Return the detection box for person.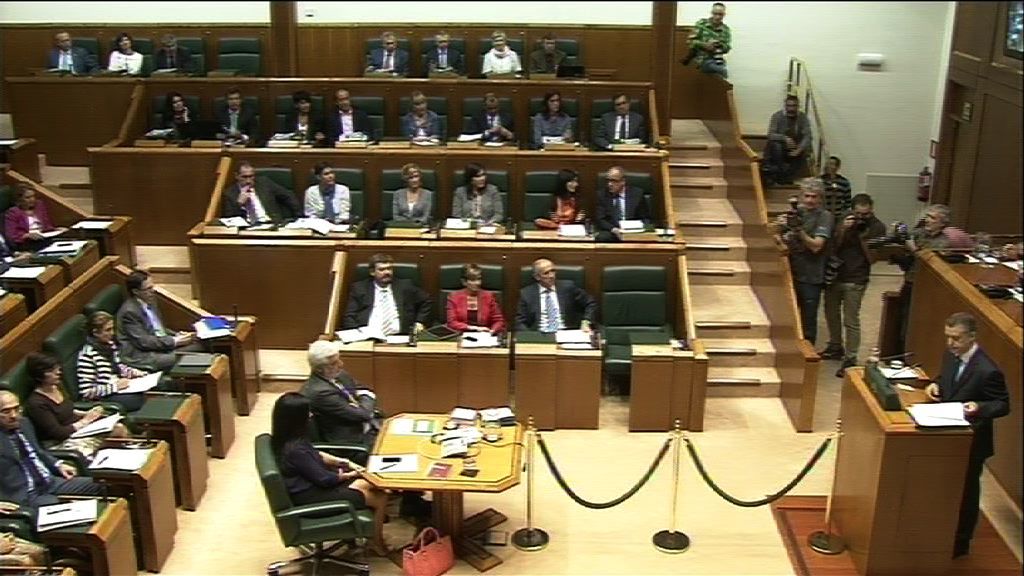
pyautogui.locateOnScreen(44, 33, 97, 78).
